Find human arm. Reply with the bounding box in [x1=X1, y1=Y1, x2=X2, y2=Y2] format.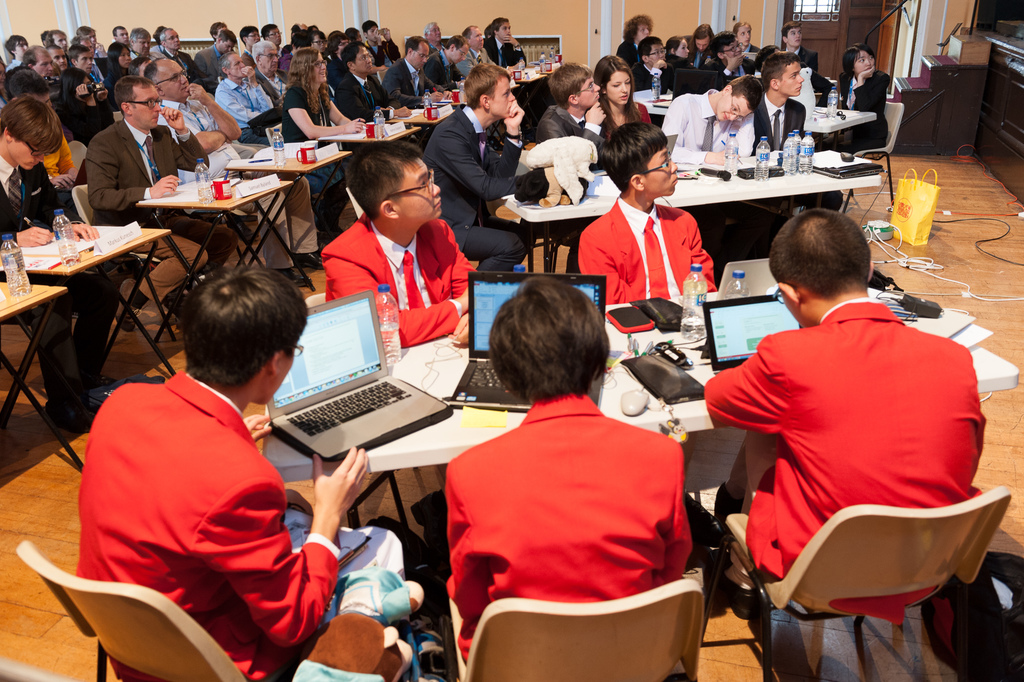
[x1=286, y1=94, x2=365, y2=138].
